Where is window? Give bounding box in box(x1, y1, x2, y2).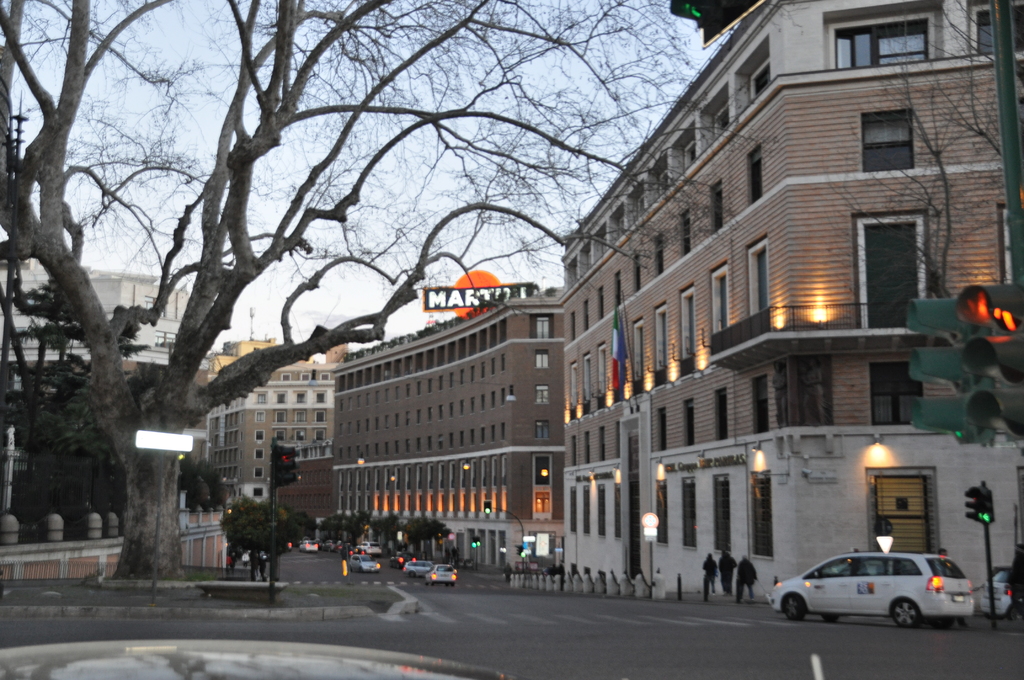
box(465, 432, 474, 445).
